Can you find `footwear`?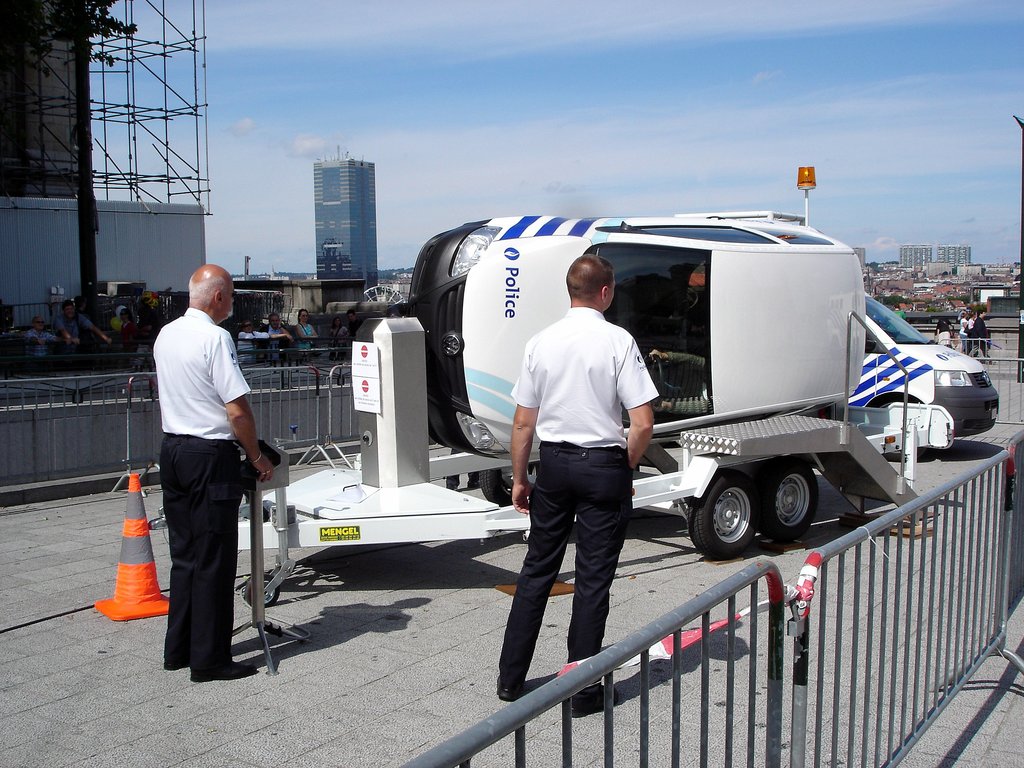
Yes, bounding box: (161,657,191,671).
